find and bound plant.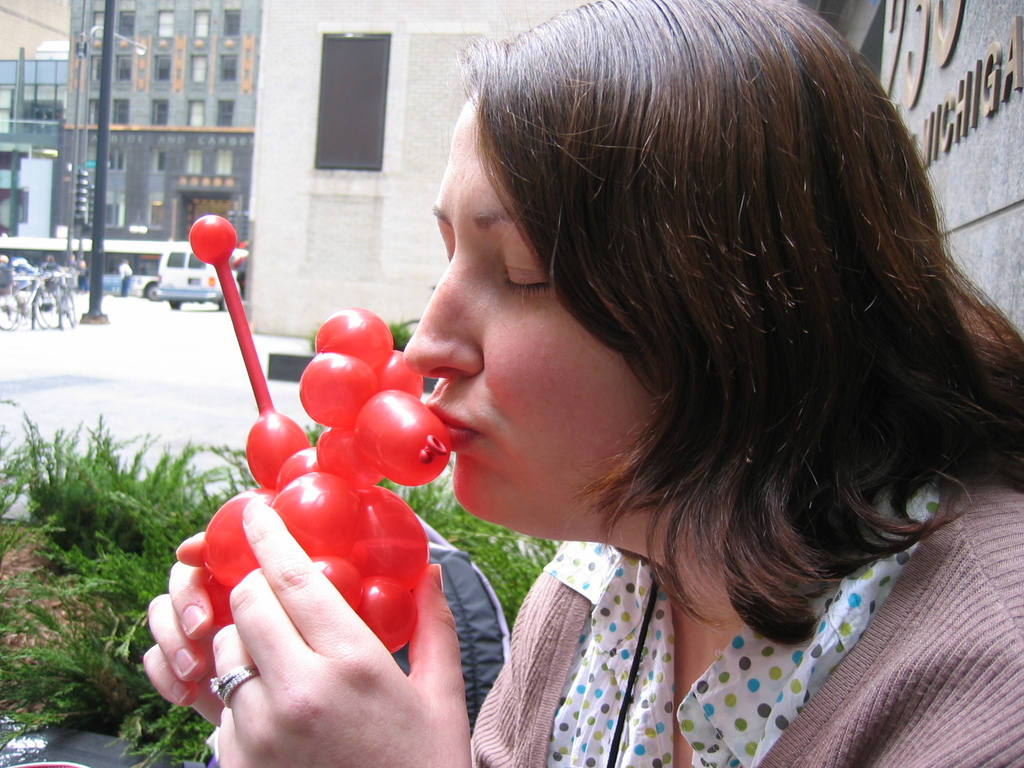
Bound: box(0, 396, 276, 767).
